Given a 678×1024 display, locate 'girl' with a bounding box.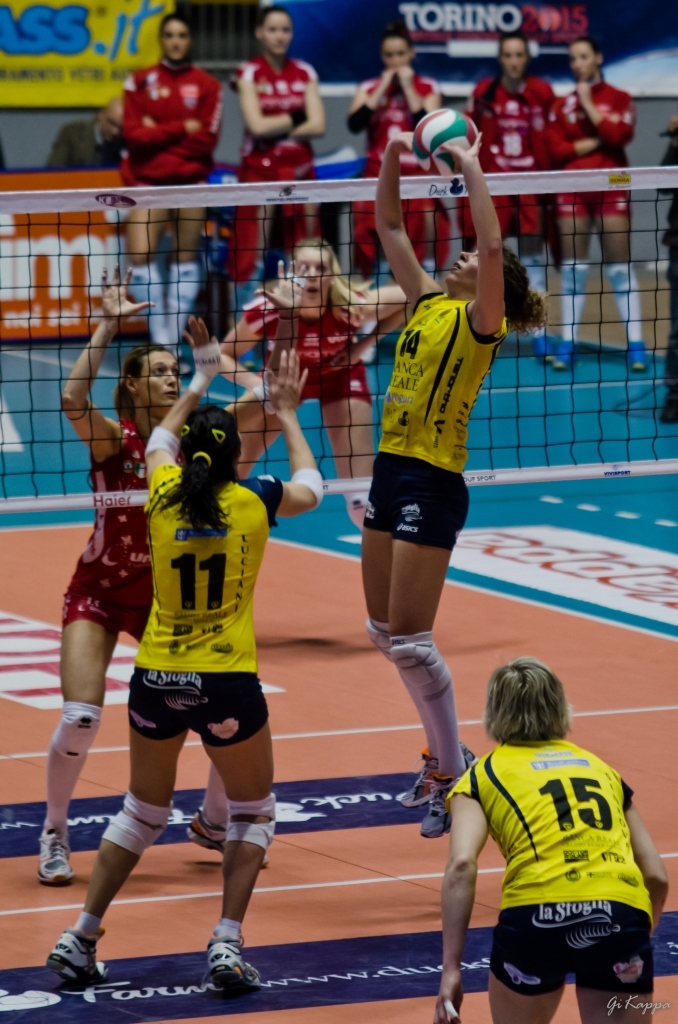
Located: {"x1": 359, "y1": 127, "x2": 507, "y2": 834}.
